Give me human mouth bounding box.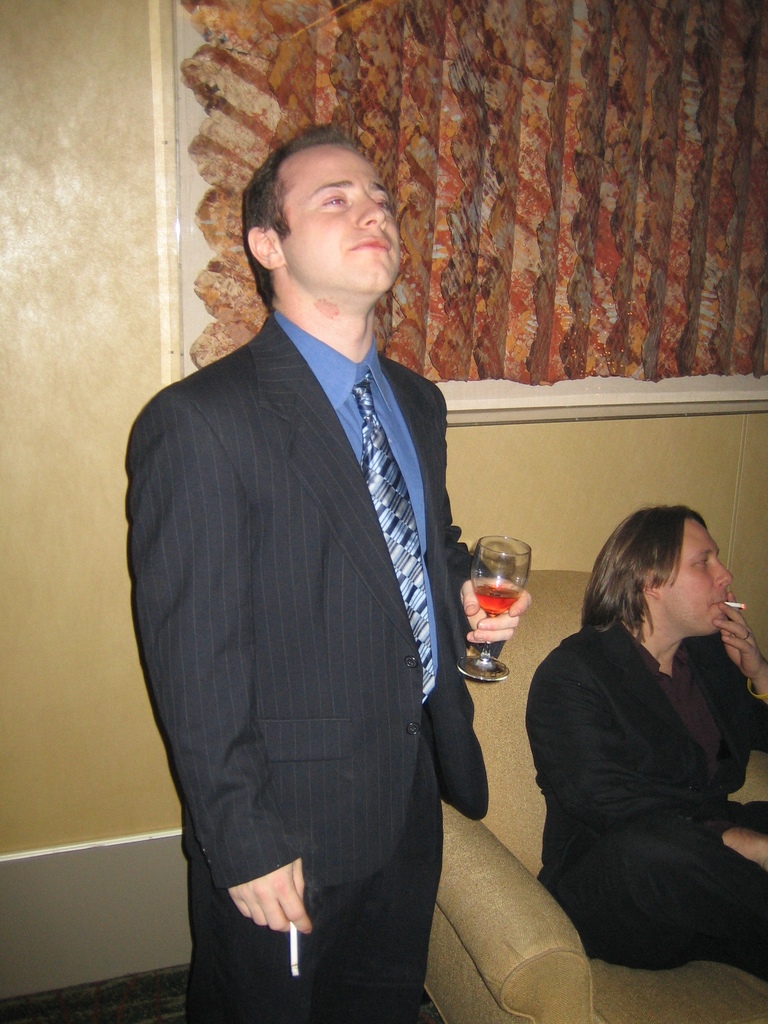
l=349, t=239, r=390, b=250.
